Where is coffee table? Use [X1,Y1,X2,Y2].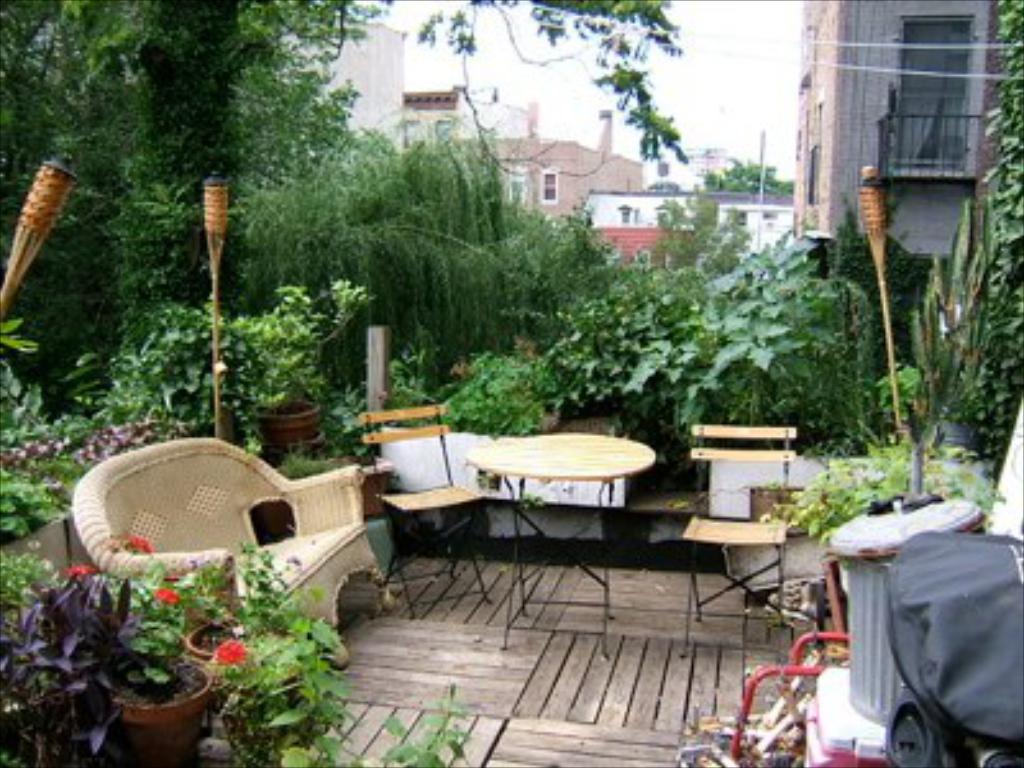
[468,430,653,650].
